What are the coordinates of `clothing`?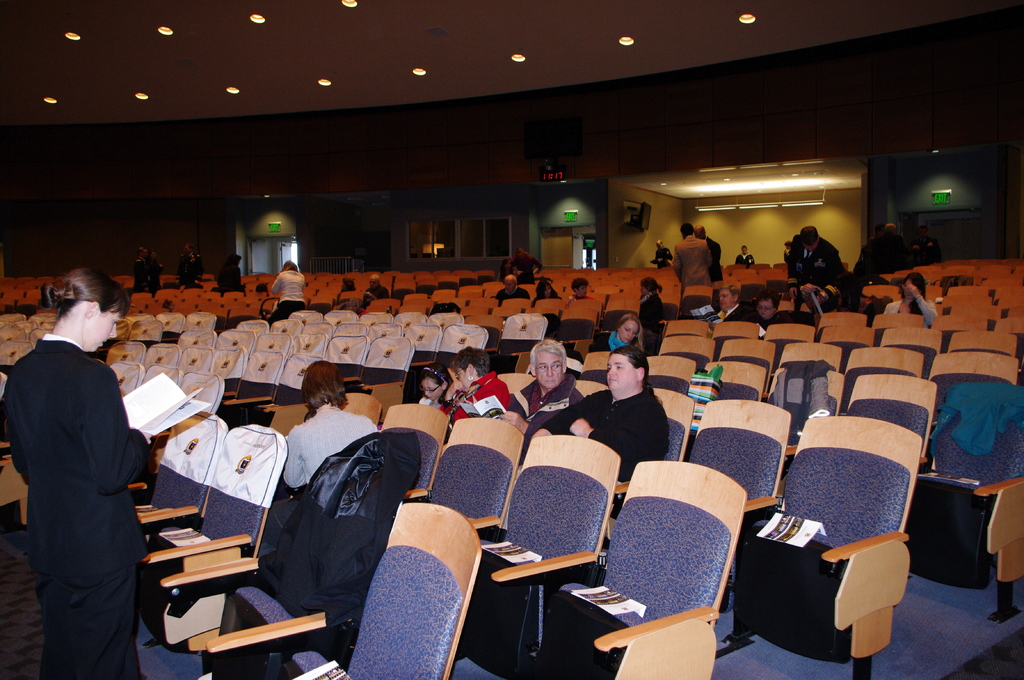
<box>510,372,585,457</box>.
